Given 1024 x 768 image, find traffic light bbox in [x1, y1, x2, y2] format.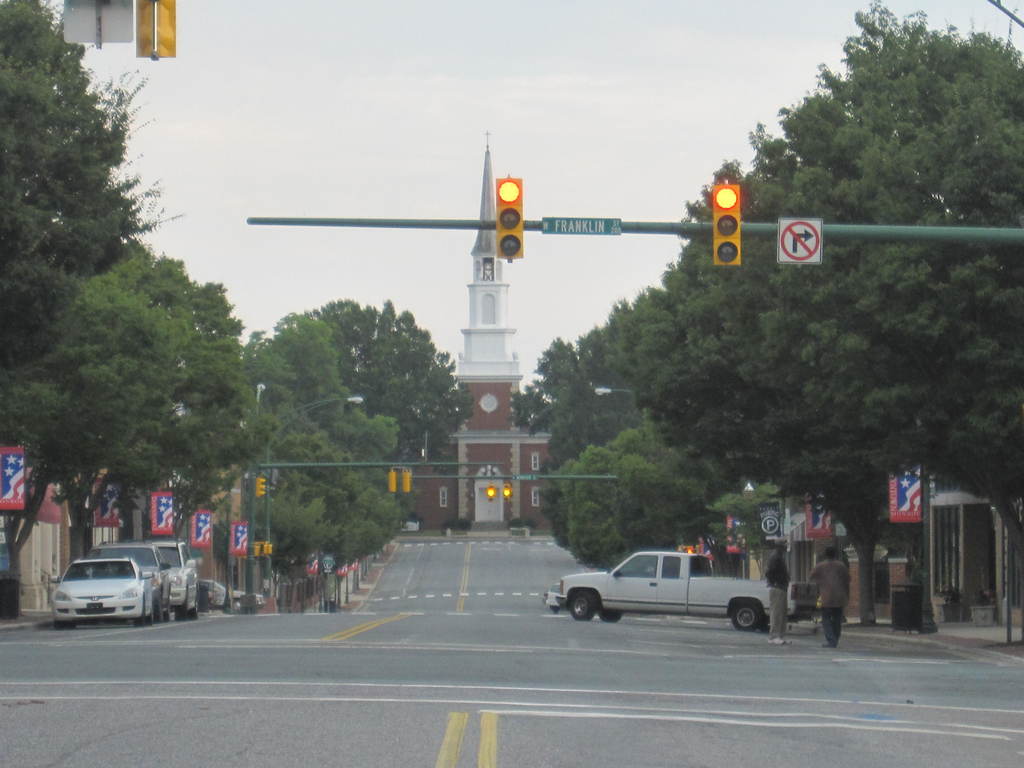
[388, 468, 397, 492].
